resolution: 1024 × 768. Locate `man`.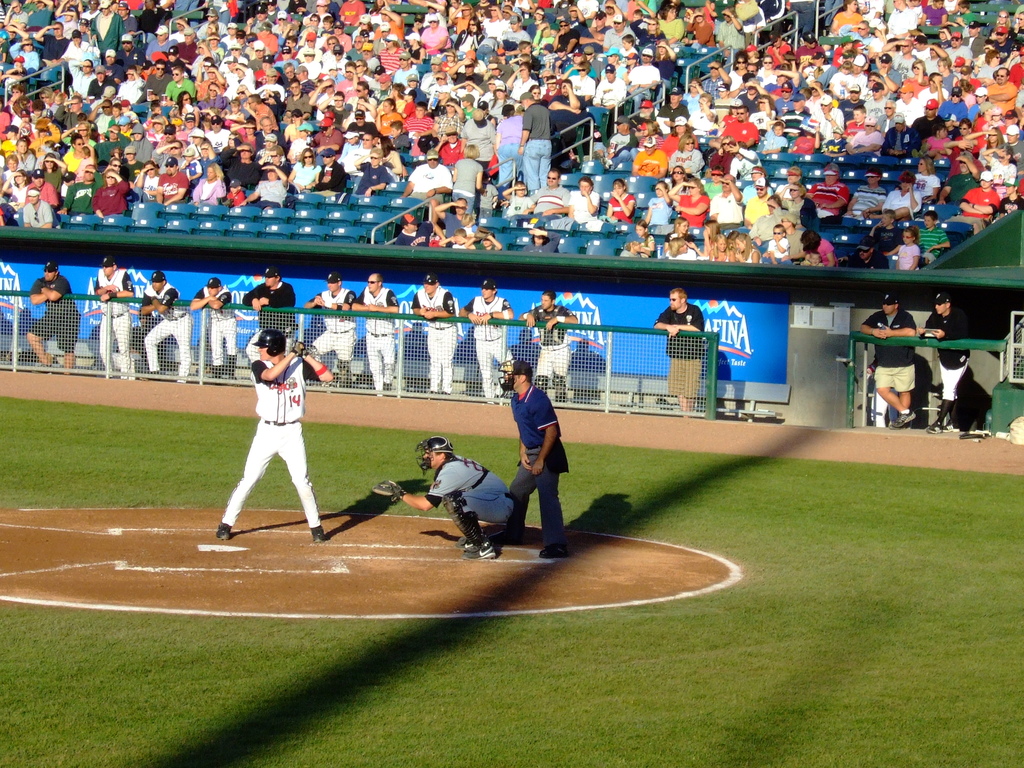
pyautogui.locateOnScreen(889, 38, 921, 110).
